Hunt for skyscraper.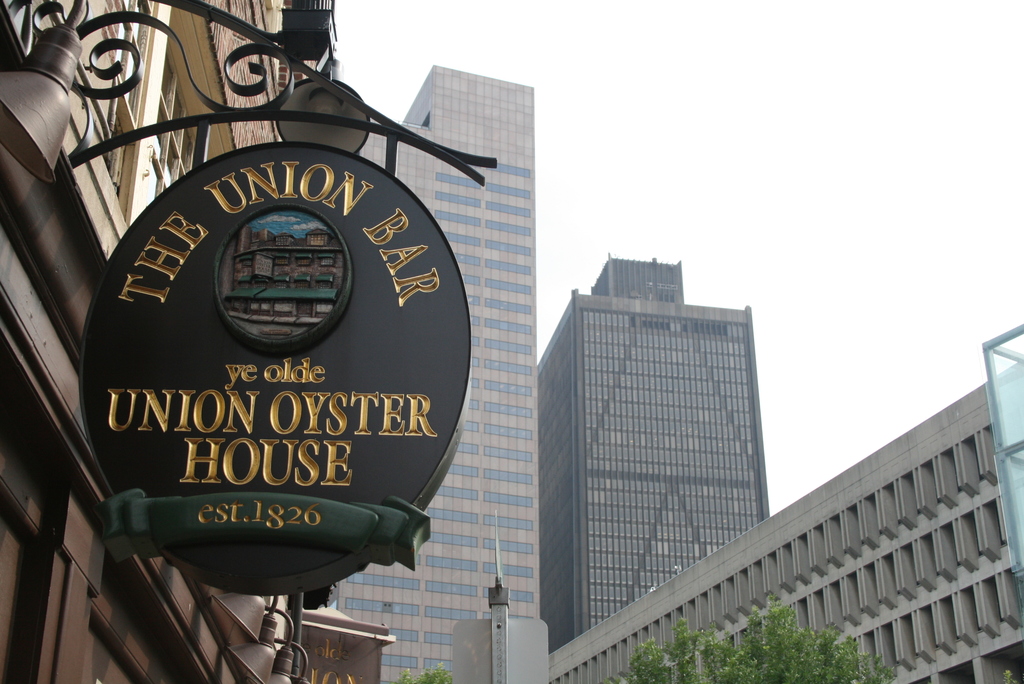
Hunted down at (left=499, top=233, right=805, bottom=649).
